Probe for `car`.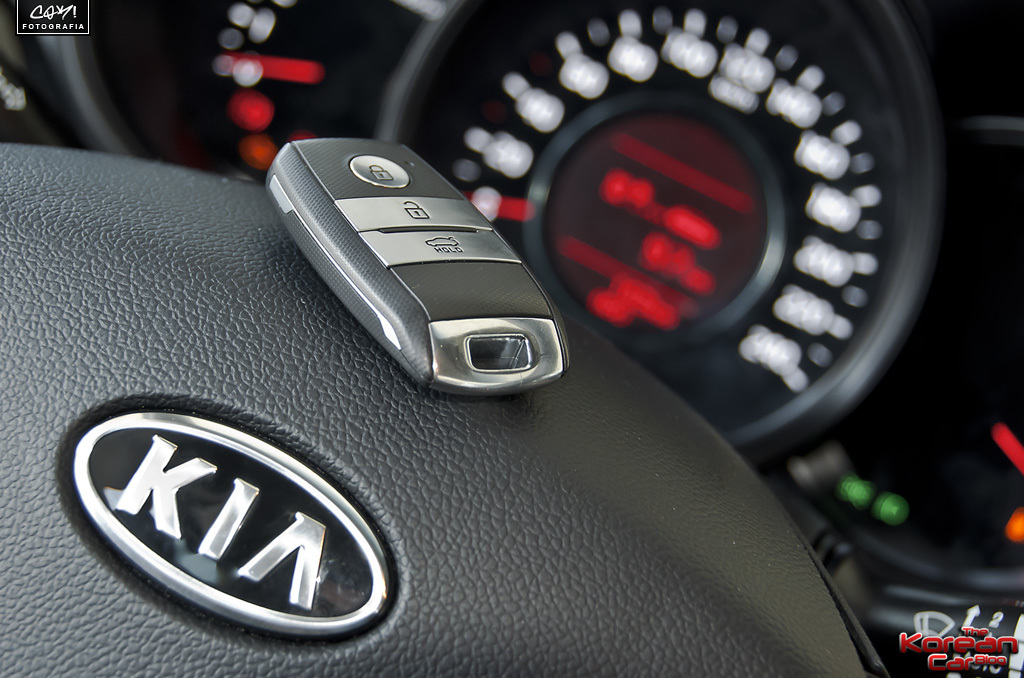
Probe result: box=[0, 0, 1023, 677].
